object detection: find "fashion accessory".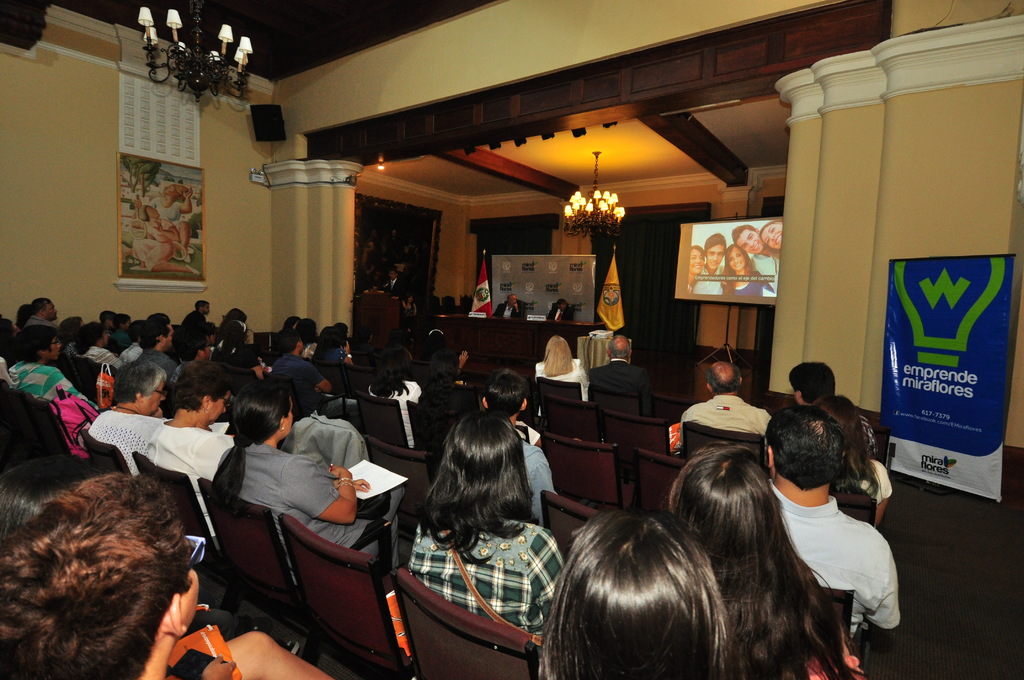
<box>335,475,357,491</box>.
